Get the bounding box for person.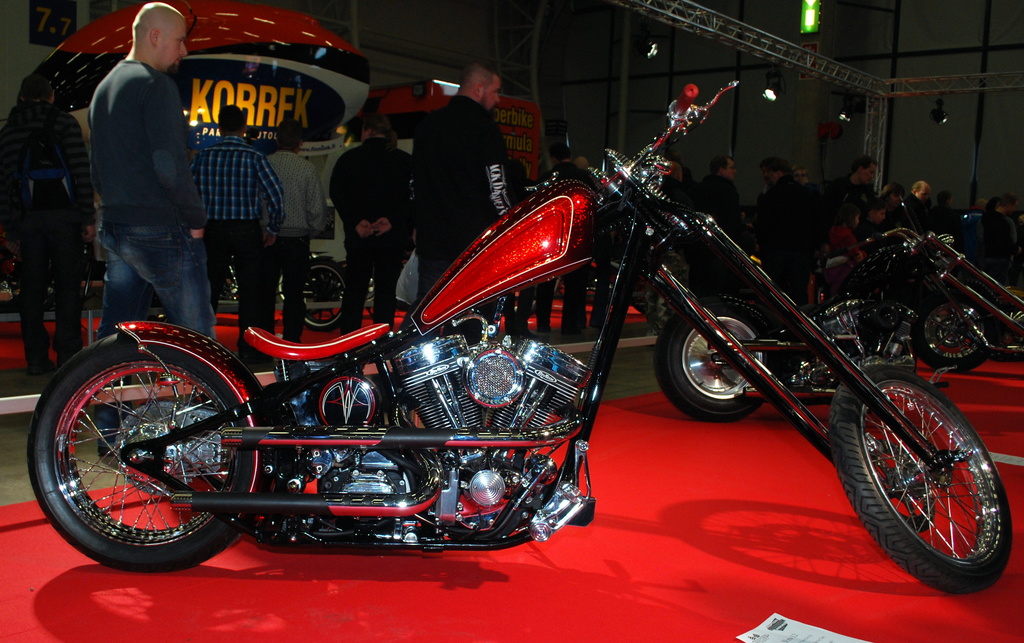
bbox=[877, 180, 911, 253].
